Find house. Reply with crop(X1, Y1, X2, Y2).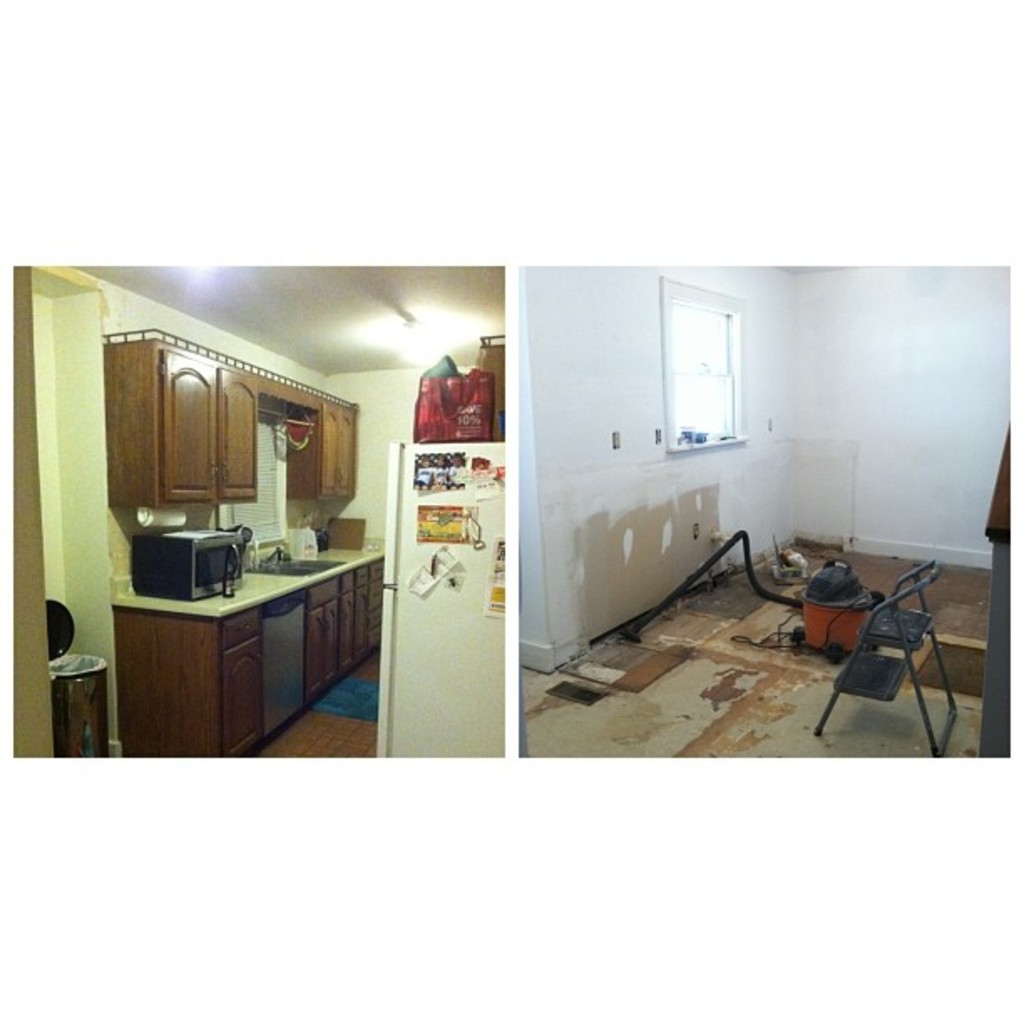
crop(514, 256, 1012, 758).
